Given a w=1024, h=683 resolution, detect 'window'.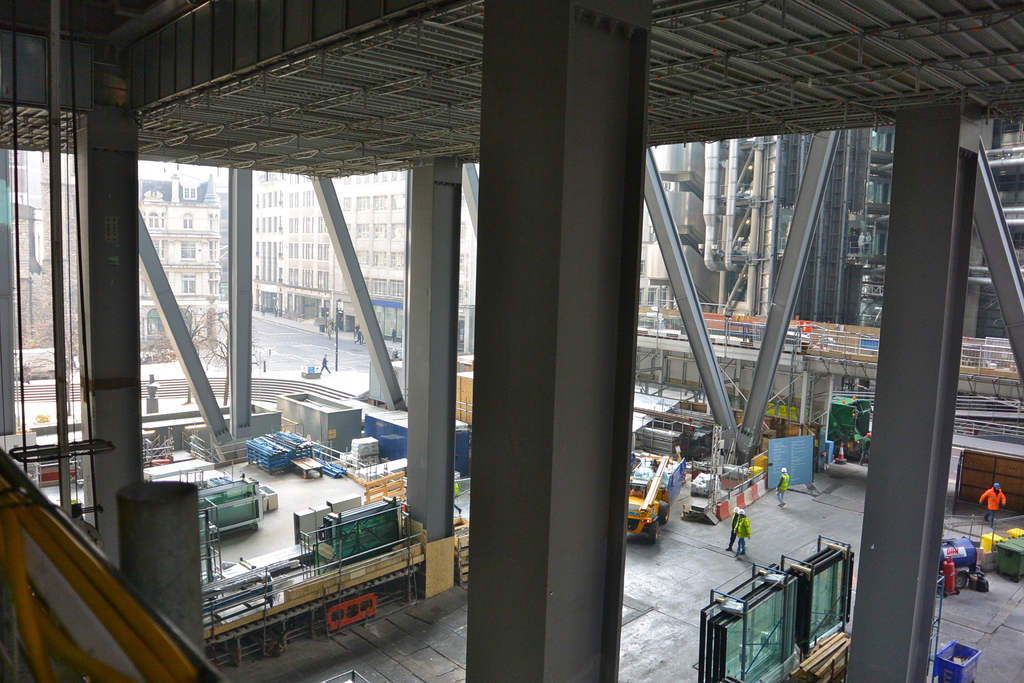
bbox=[364, 276, 369, 288].
